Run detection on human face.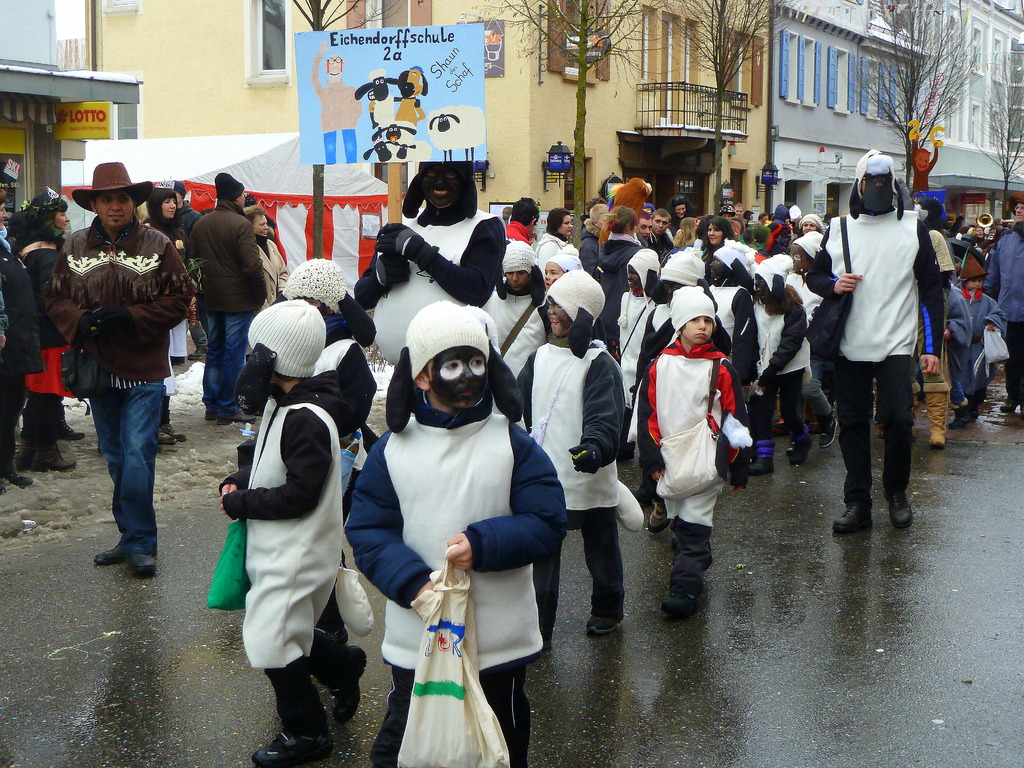
Result: pyautogui.locateOnScreen(546, 260, 557, 282).
